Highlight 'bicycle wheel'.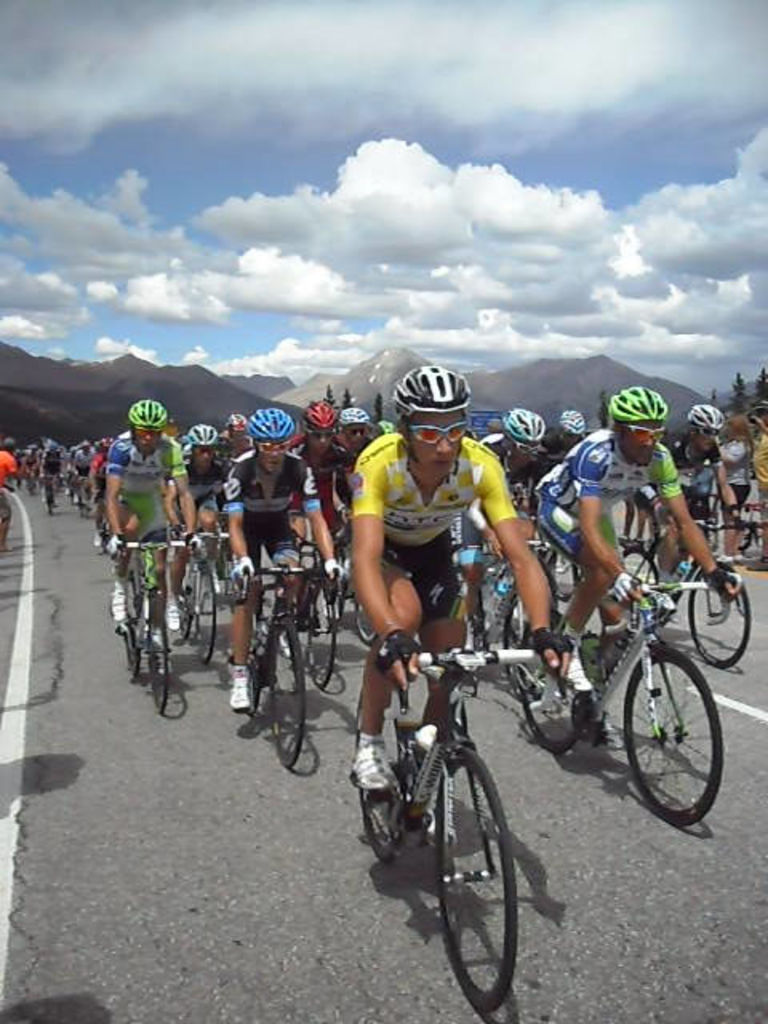
Highlighted region: 354:690:403:862.
